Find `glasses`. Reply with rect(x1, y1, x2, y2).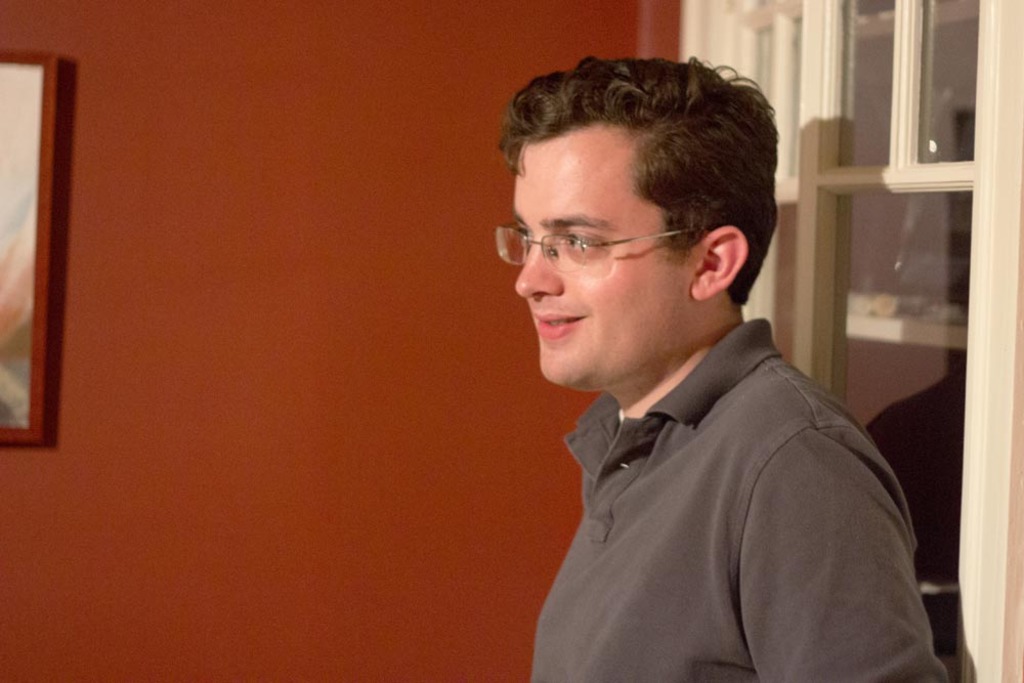
rect(488, 215, 696, 282).
